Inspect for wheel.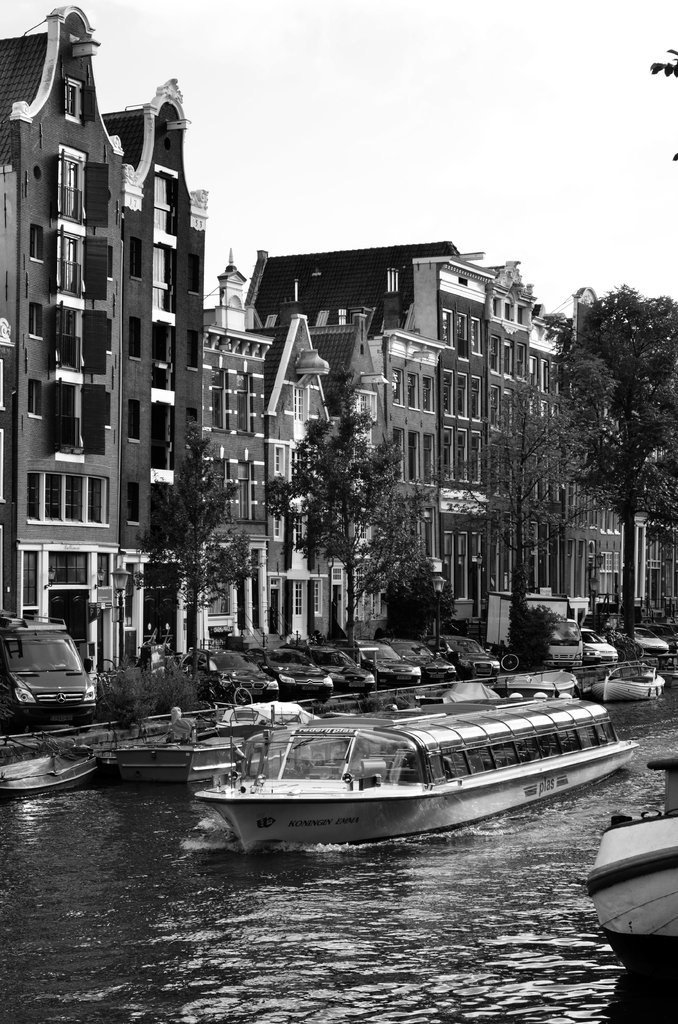
Inspection: (232, 686, 253, 709).
